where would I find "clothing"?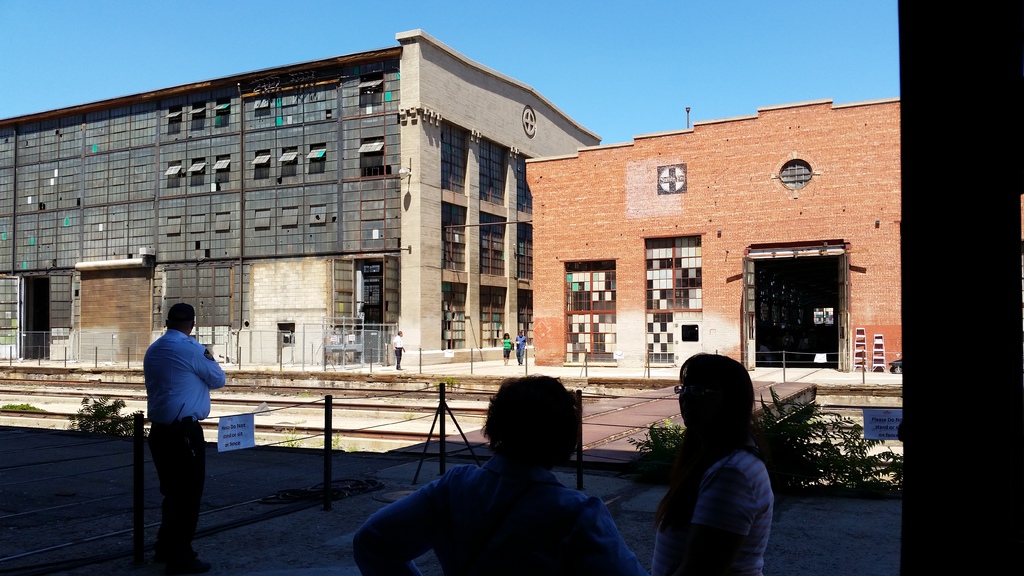
At box=[134, 304, 220, 535].
